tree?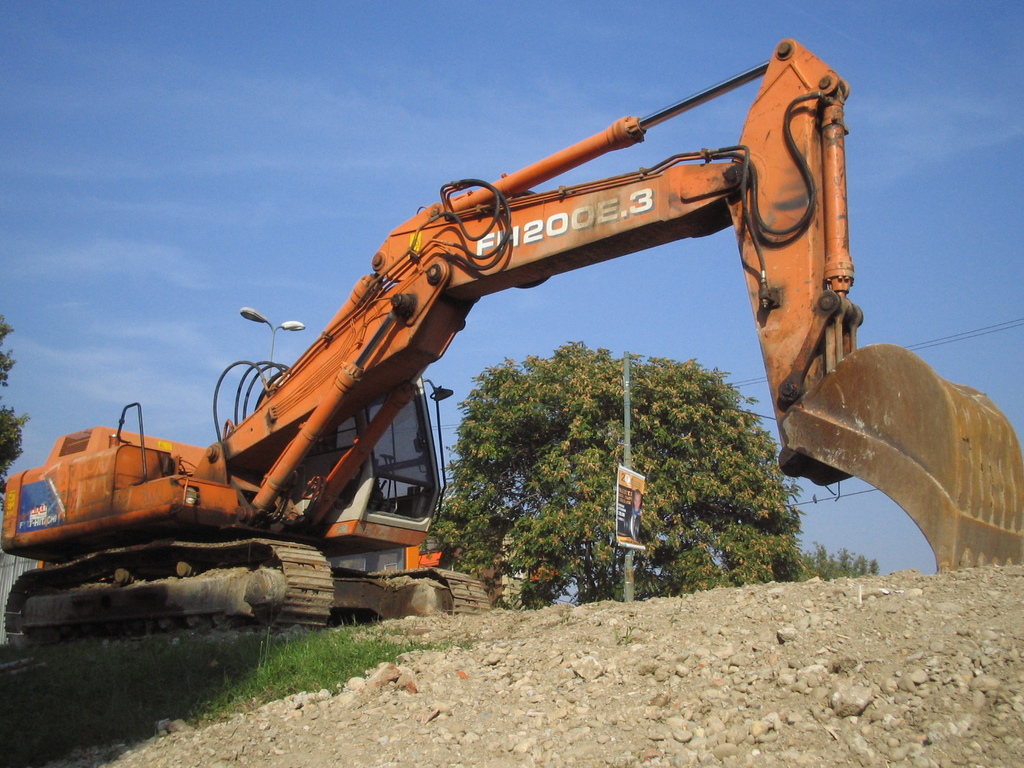
bbox=[384, 304, 838, 580]
